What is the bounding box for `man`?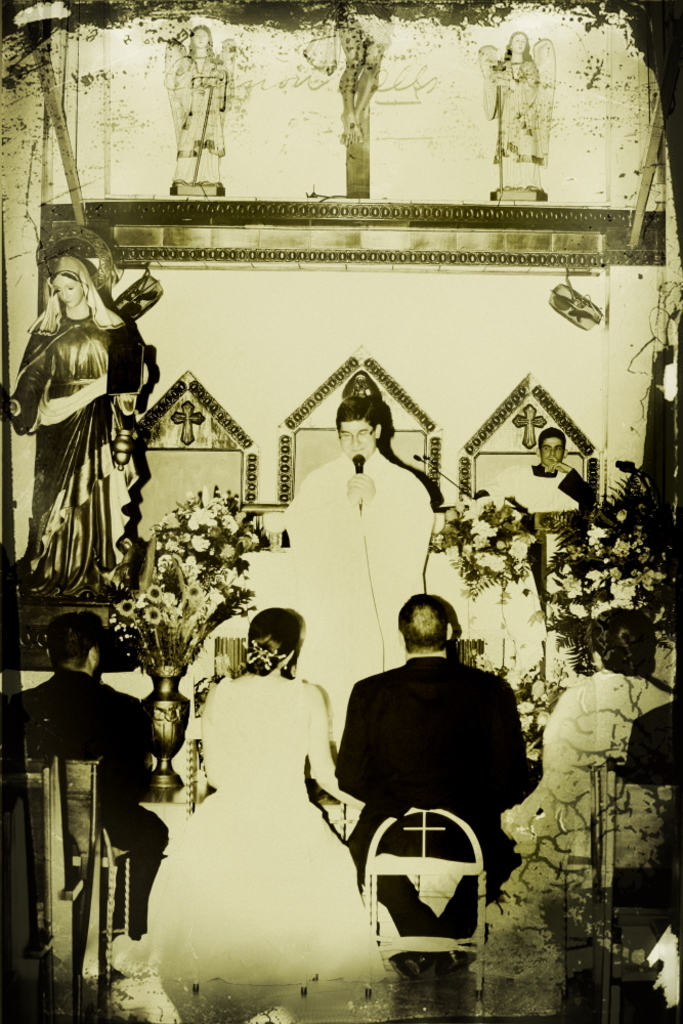
box(17, 612, 174, 948).
